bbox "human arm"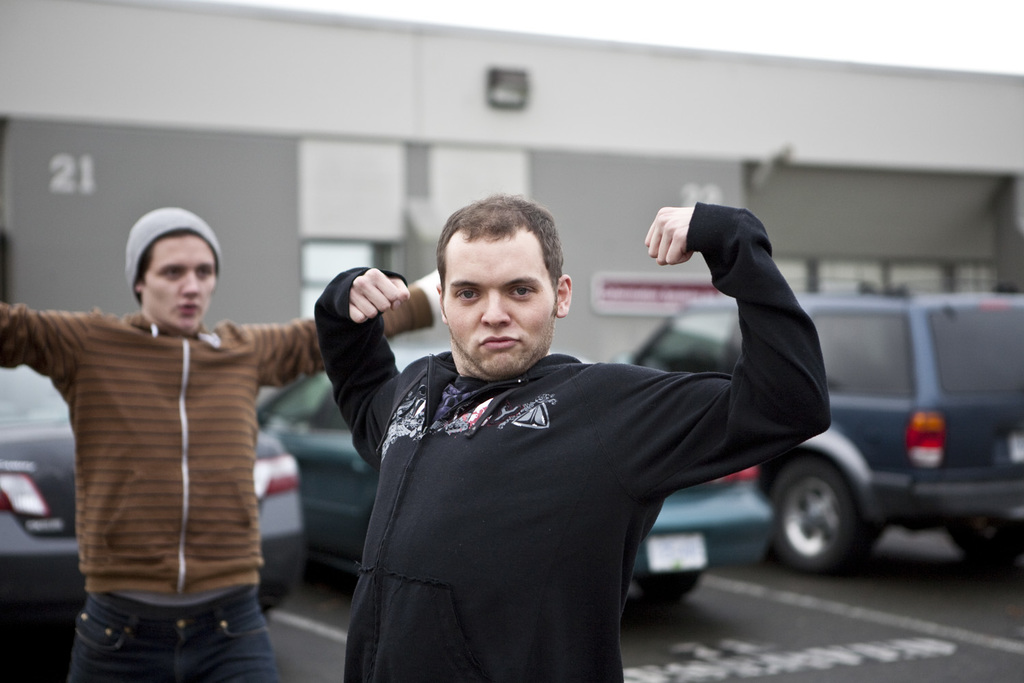
582,197,834,501
